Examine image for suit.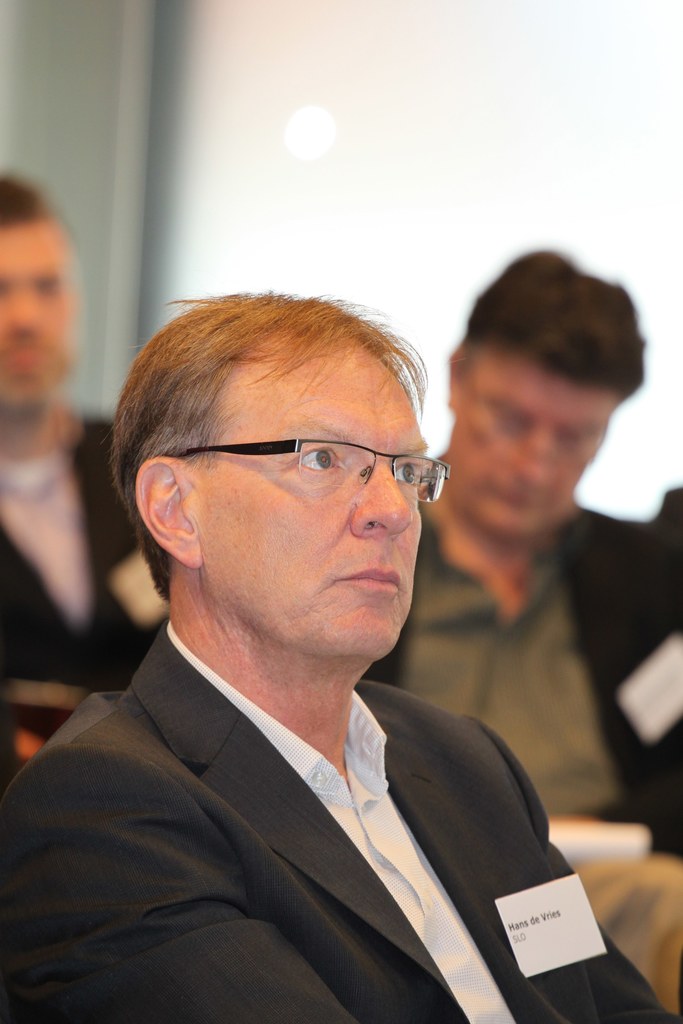
Examination result: 0/623/677/1023.
